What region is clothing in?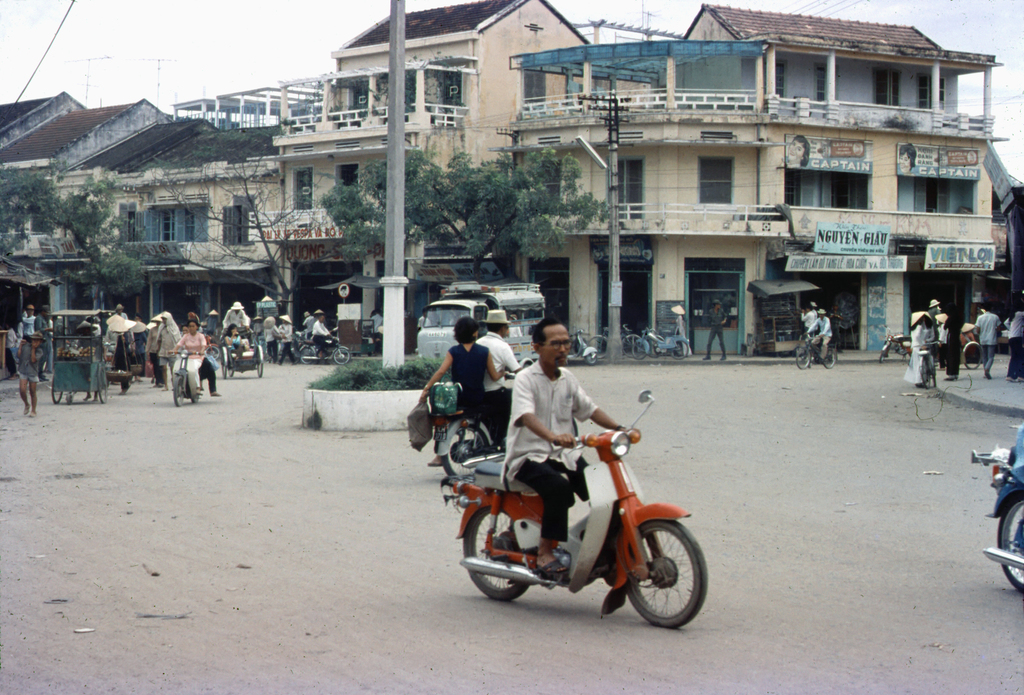
BBox(299, 312, 317, 332).
